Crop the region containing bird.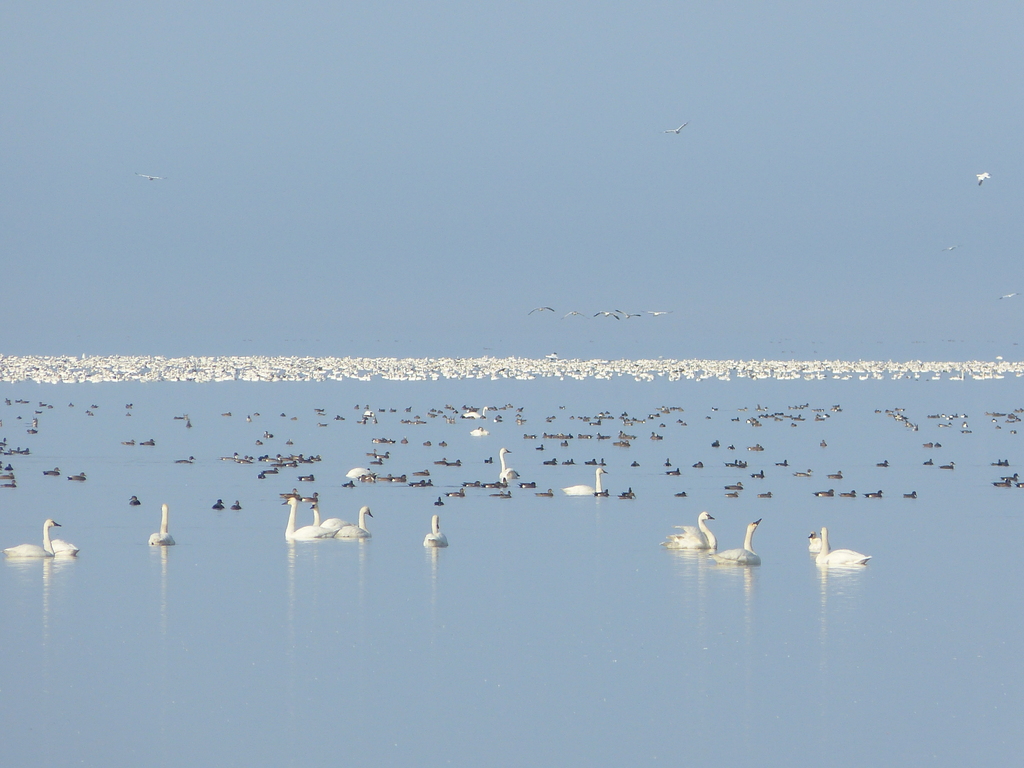
Crop region: 67 472 87 483.
